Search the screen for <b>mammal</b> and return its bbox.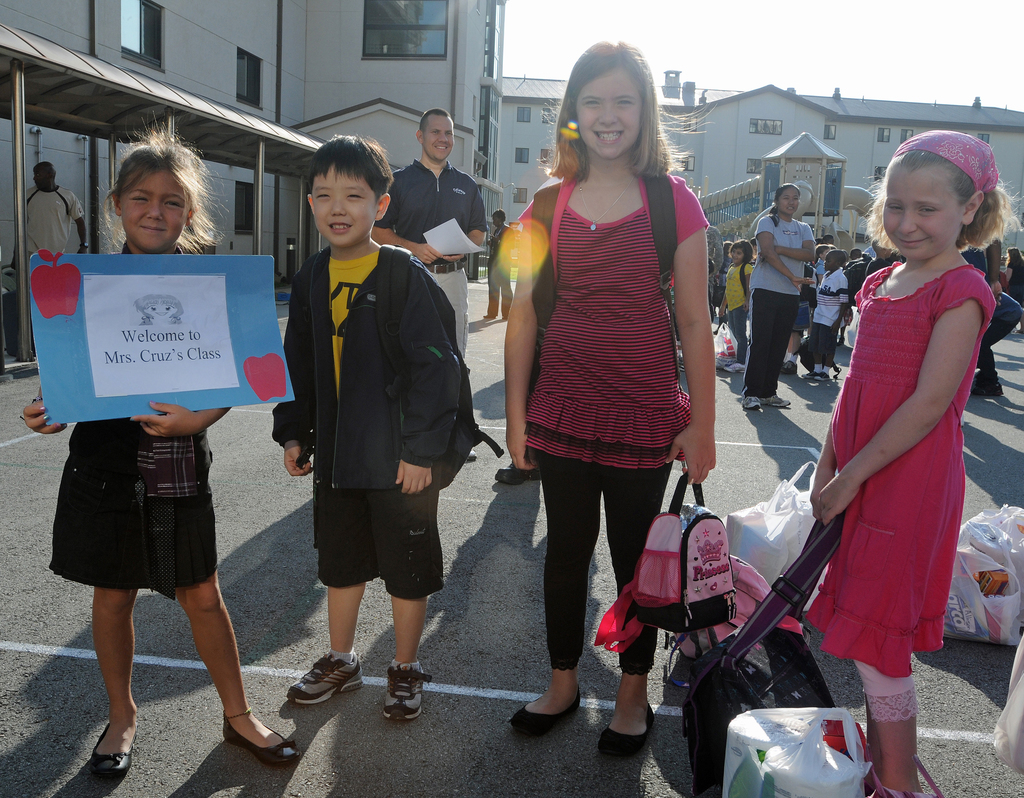
Found: bbox=(748, 179, 819, 411).
